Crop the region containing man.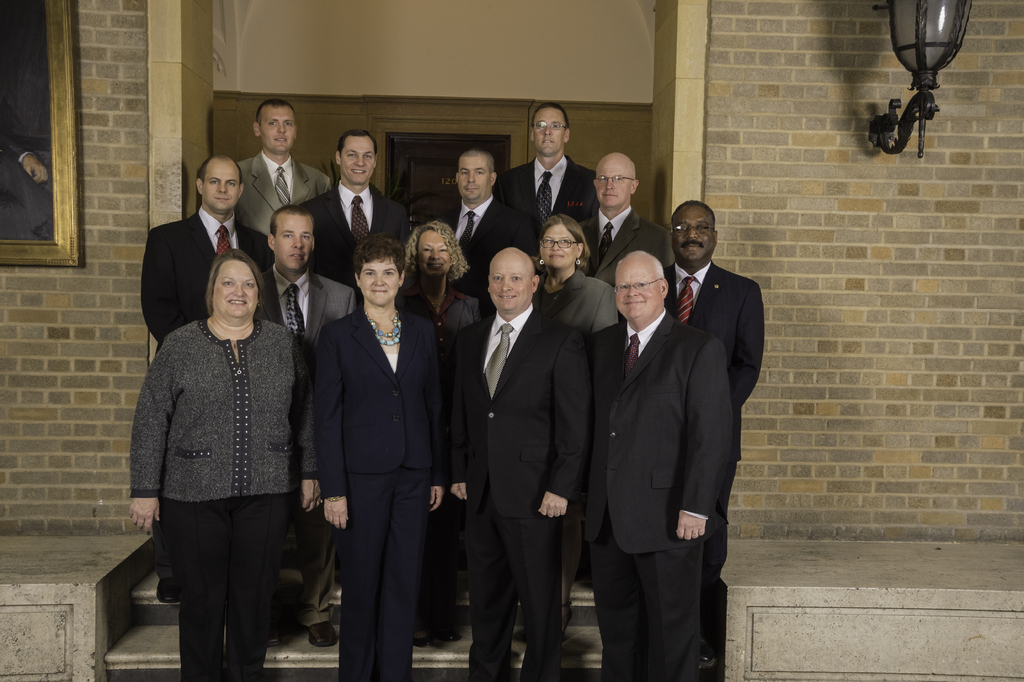
Crop region: x1=585 y1=250 x2=733 y2=681.
